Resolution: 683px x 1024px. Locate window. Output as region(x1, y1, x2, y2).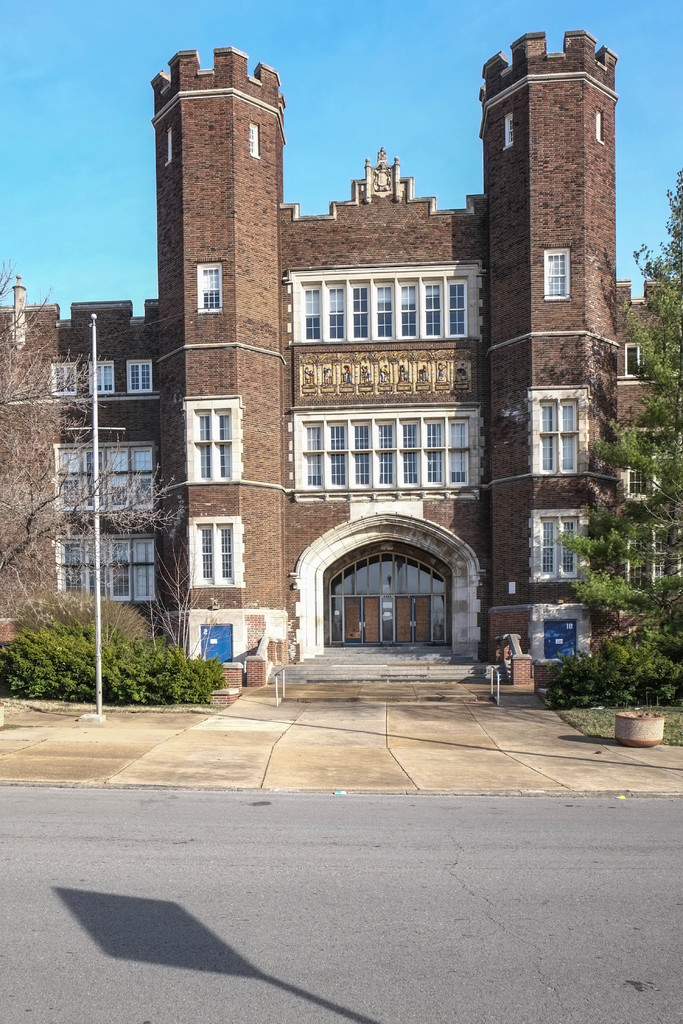
region(52, 362, 76, 395).
